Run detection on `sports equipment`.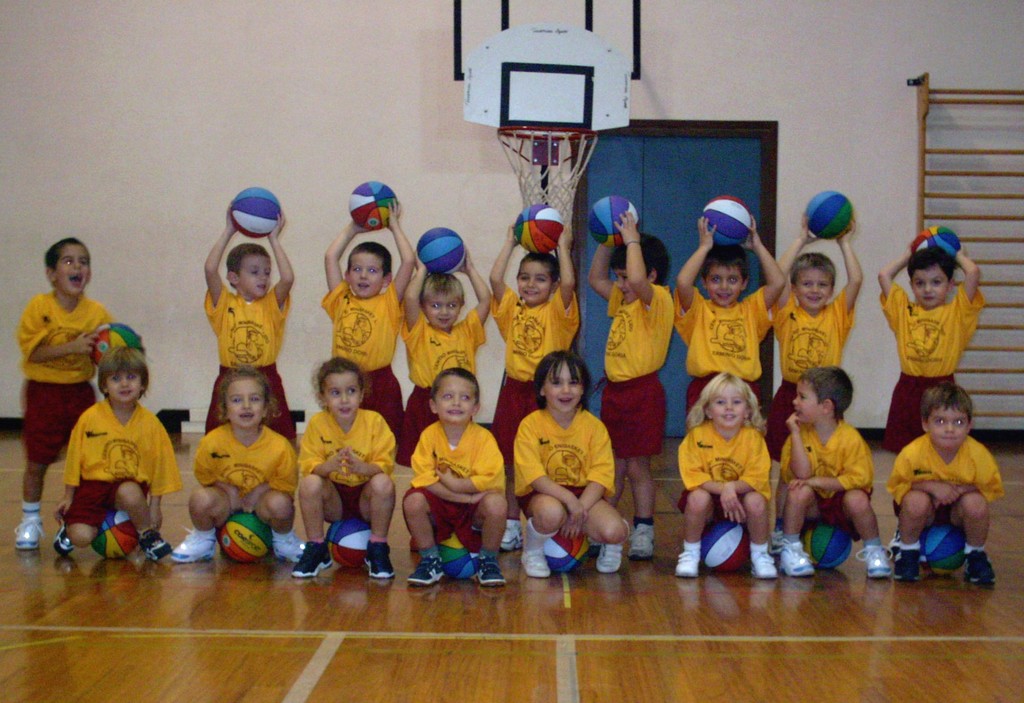
Result: {"left": 350, "top": 181, "right": 397, "bottom": 231}.
